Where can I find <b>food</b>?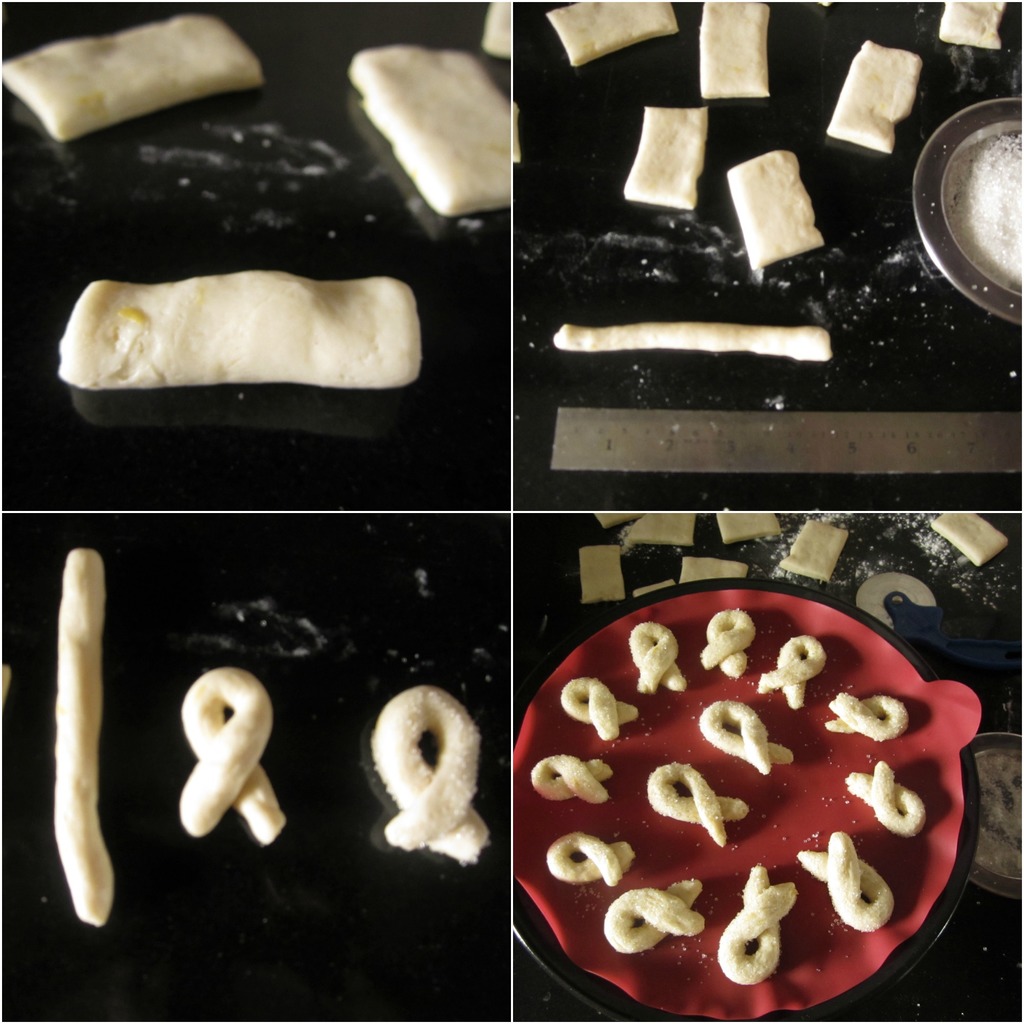
You can find it at box=[360, 678, 491, 860].
